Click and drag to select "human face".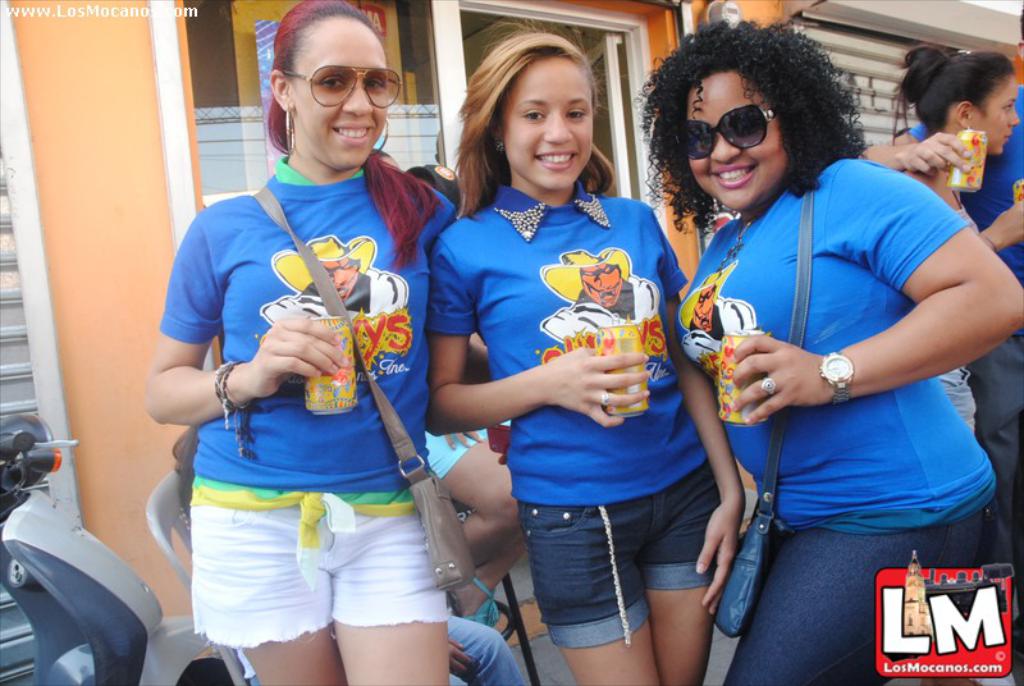
Selection: {"left": 502, "top": 55, "right": 594, "bottom": 188}.
